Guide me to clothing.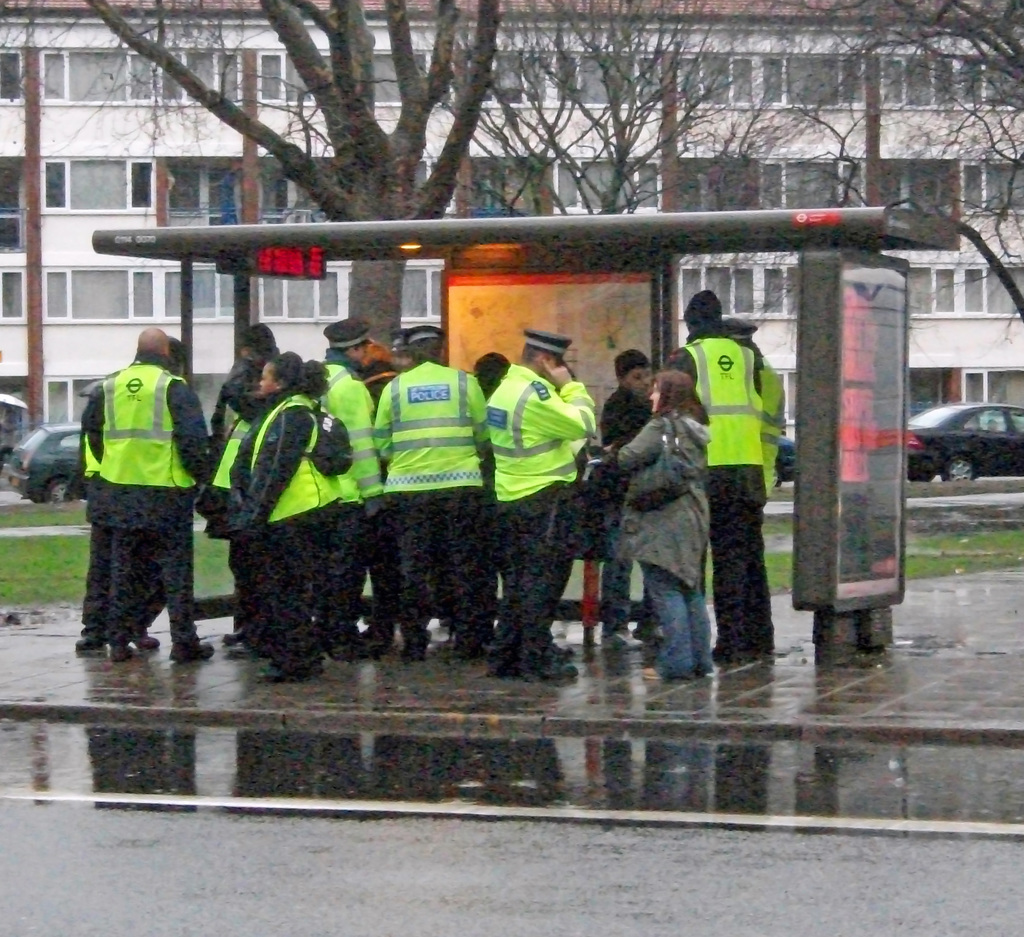
Guidance: 65,314,200,657.
